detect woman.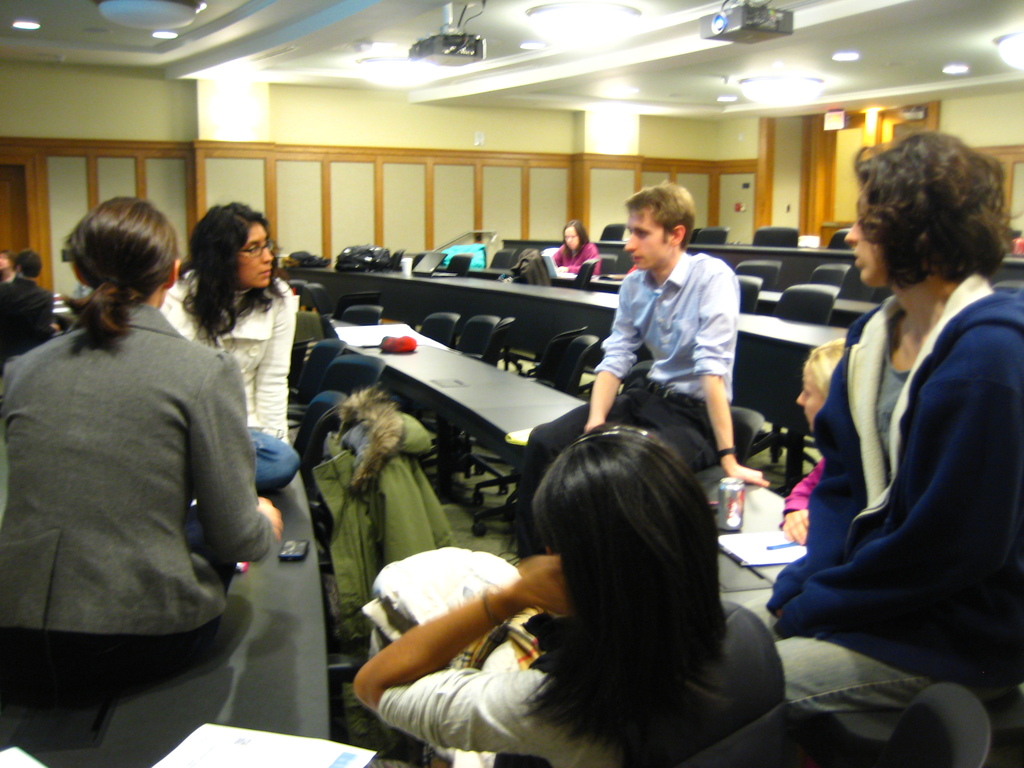
Detected at x1=0, y1=209, x2=324, y2=720.
